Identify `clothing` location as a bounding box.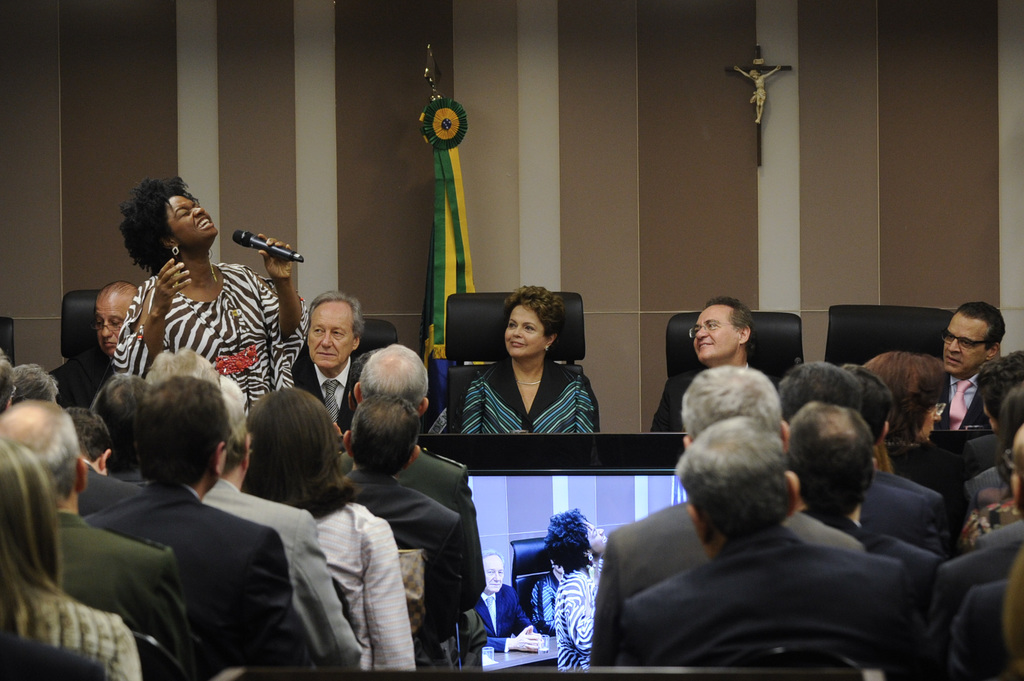
locate(463, 363, 599, 435).
